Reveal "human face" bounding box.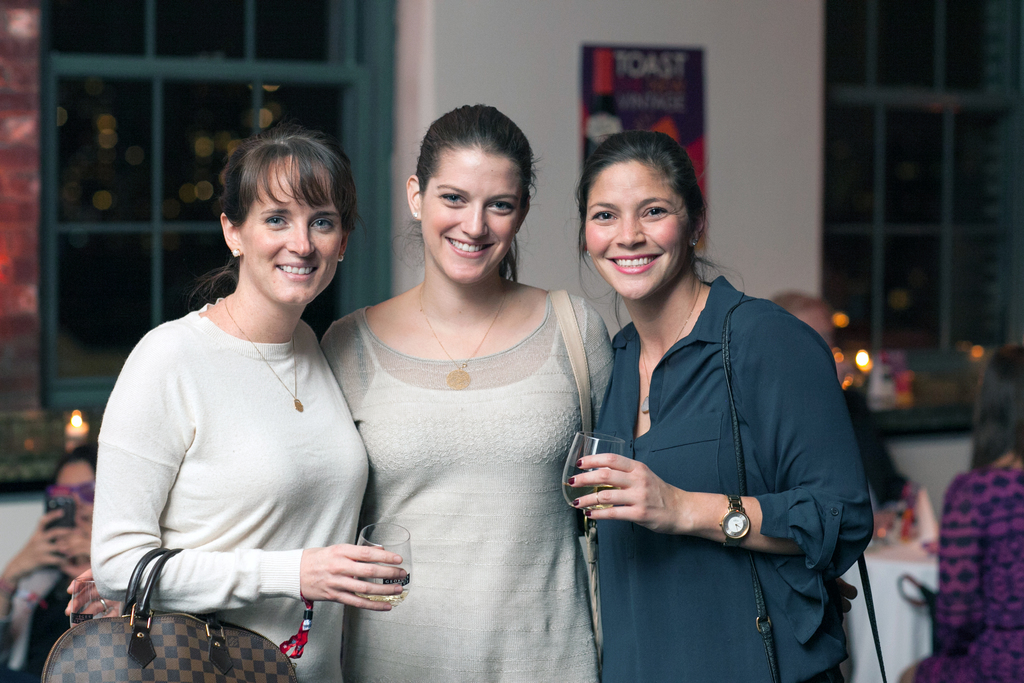
Revealed: pyautogui.locateOnScreen(585, 161, 694, 298).
